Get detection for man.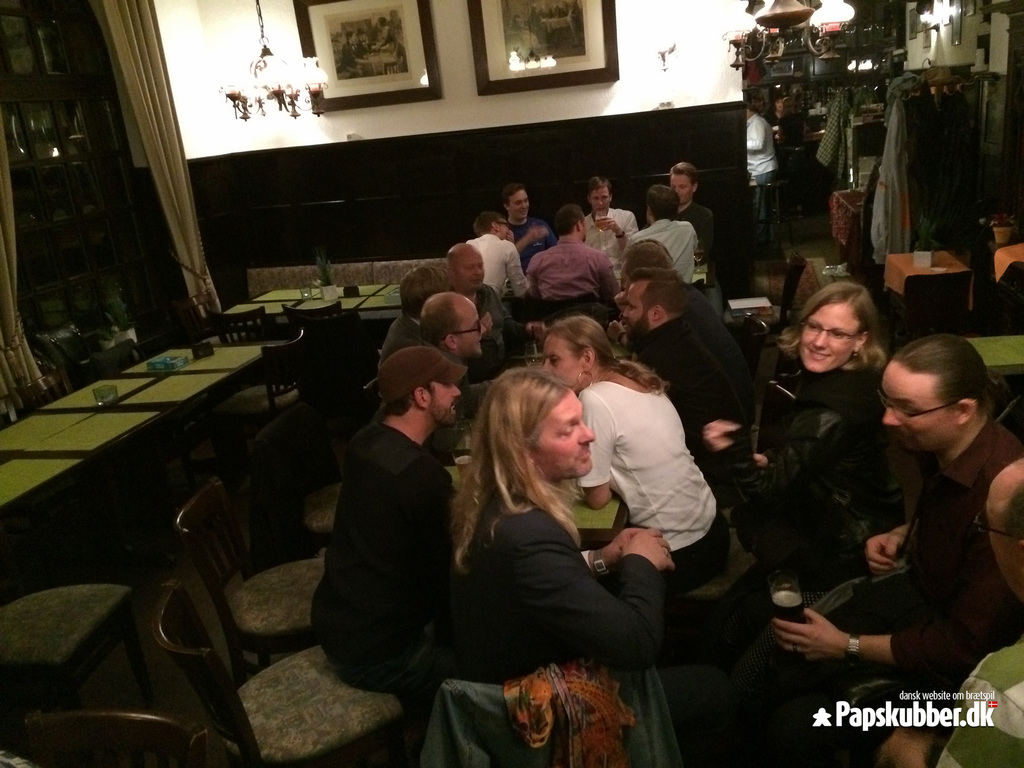
Detection: box=[584, 175, 636, 268].
